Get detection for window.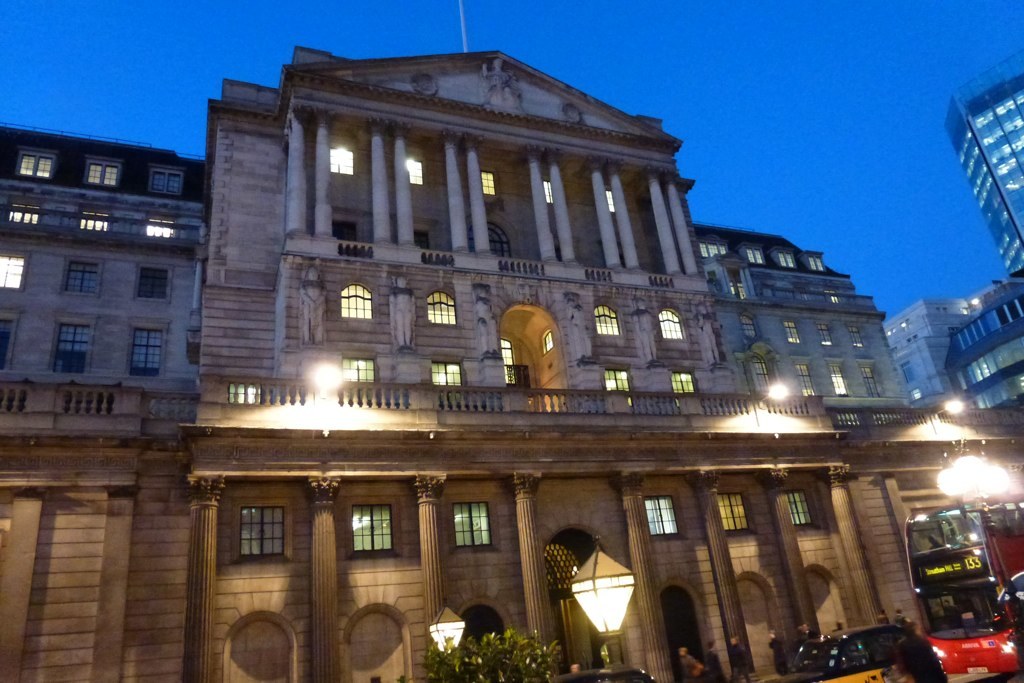
Detection: [235, 502, 291, 559].
